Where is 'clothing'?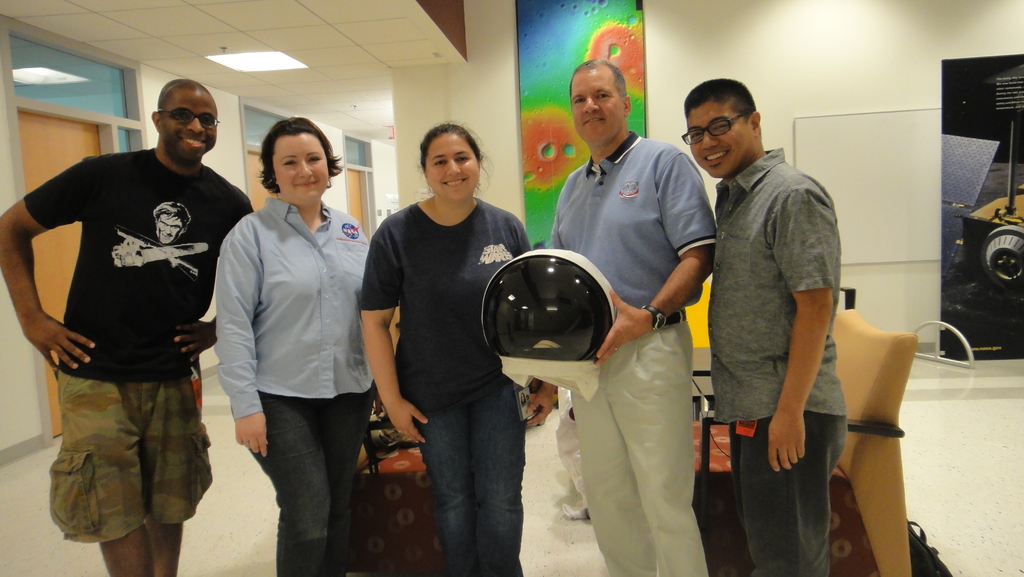
524, 127, 702, 576.
